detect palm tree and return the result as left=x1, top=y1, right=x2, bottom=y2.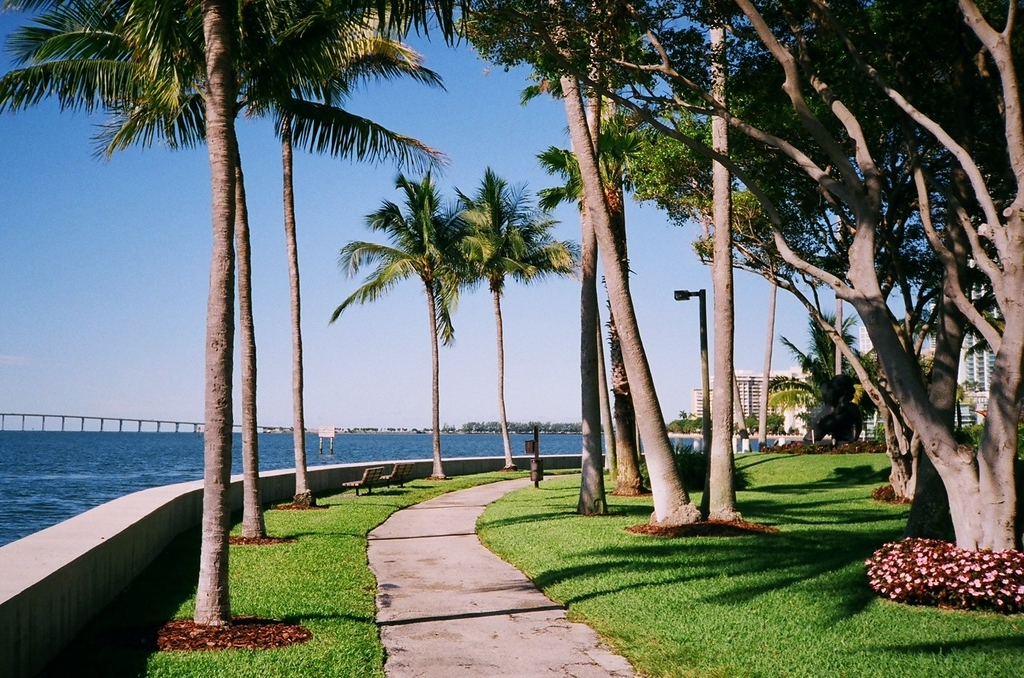
left=326, top=163, right=486, bottom=487.
